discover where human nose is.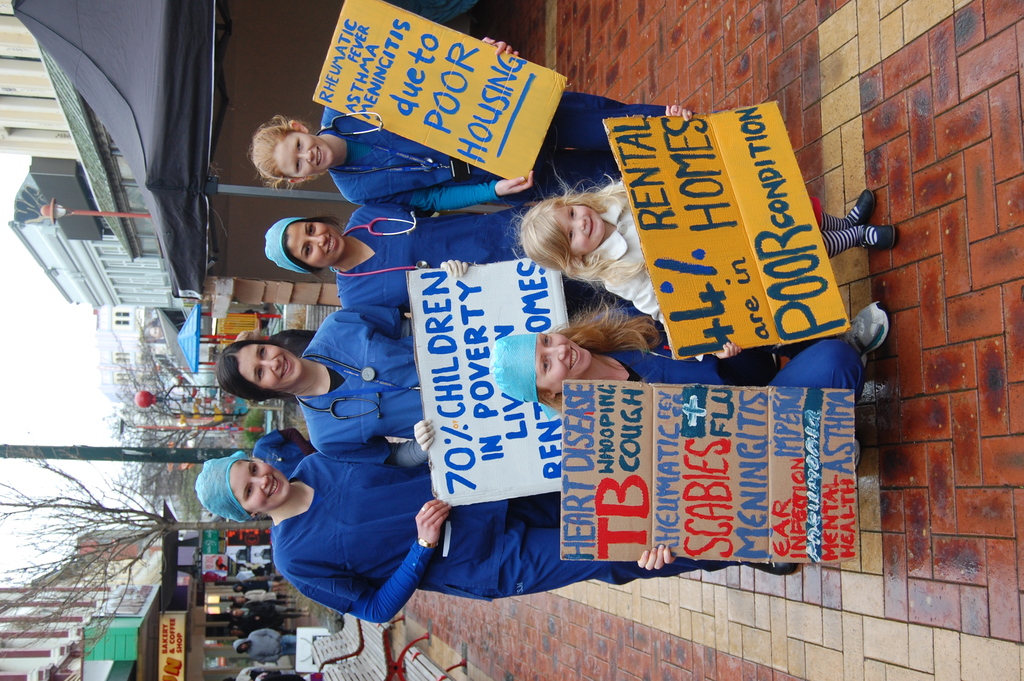
Discovered at [x1=255, y1=479, x2=269, y2=489].
